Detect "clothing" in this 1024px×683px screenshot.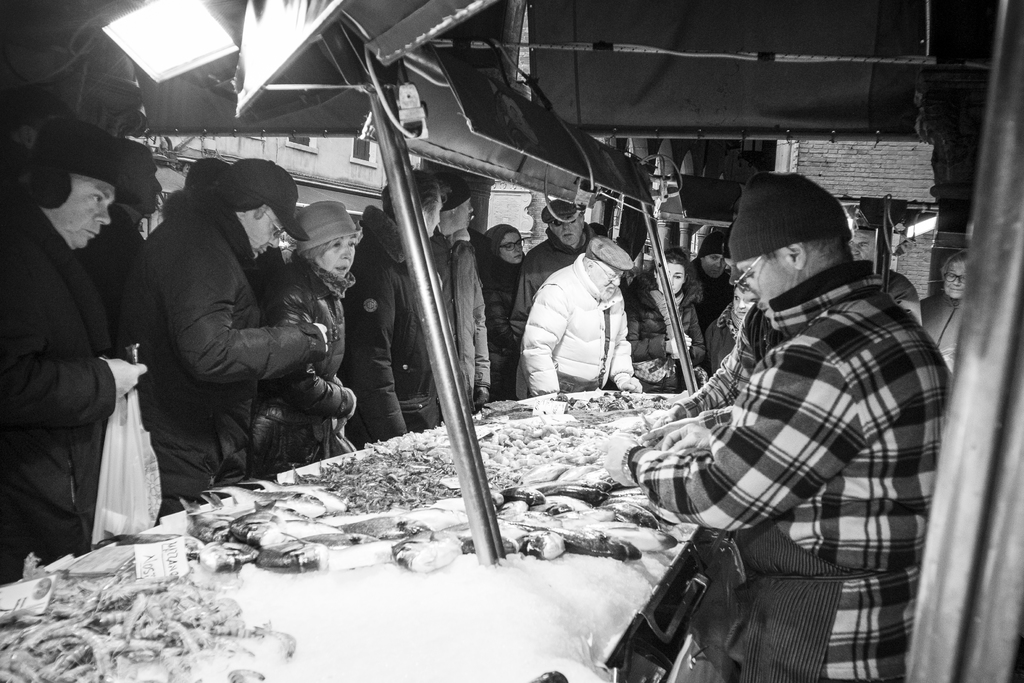
Detection: locate(920, 285, 972, 355).
